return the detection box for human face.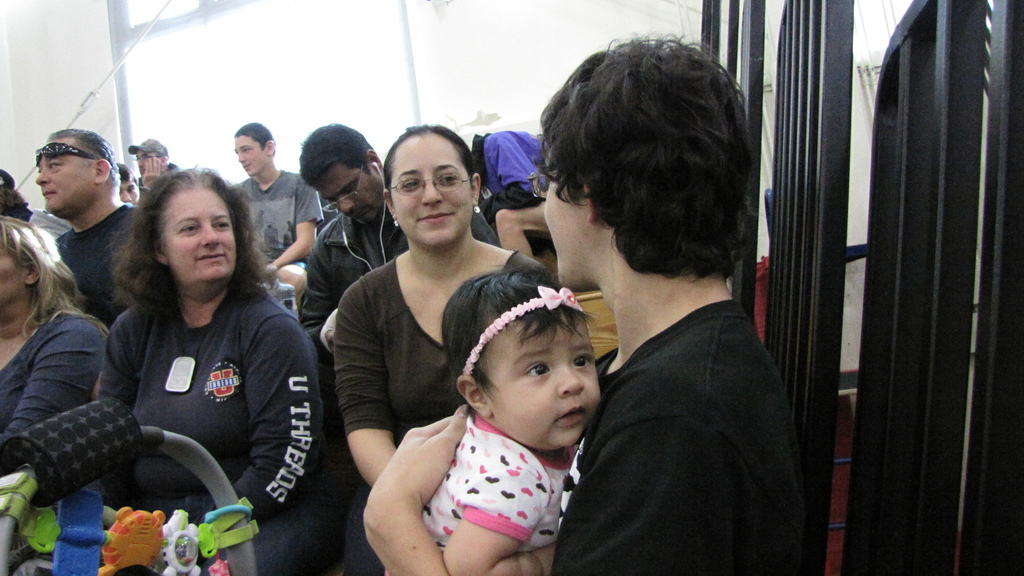
bbox=[231, 135, 267, 180].
